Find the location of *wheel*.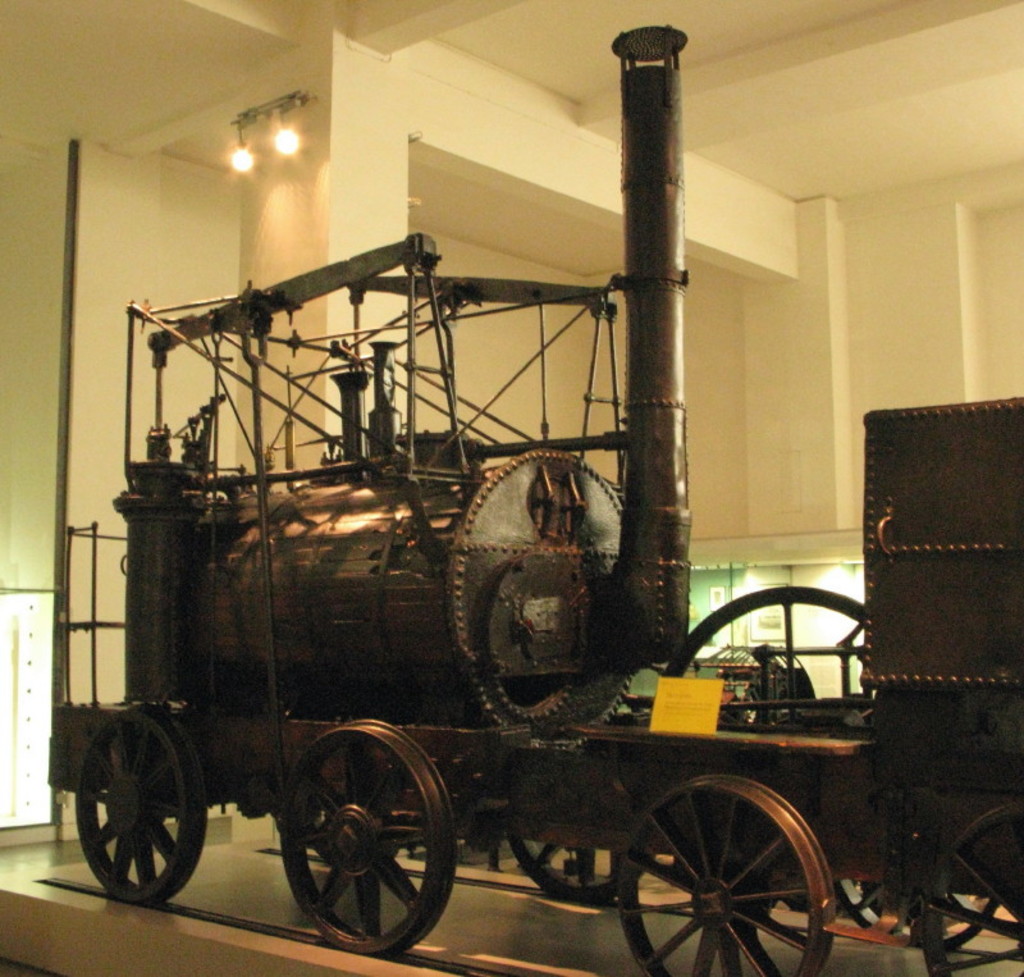
Location: 660/586/887/900.
